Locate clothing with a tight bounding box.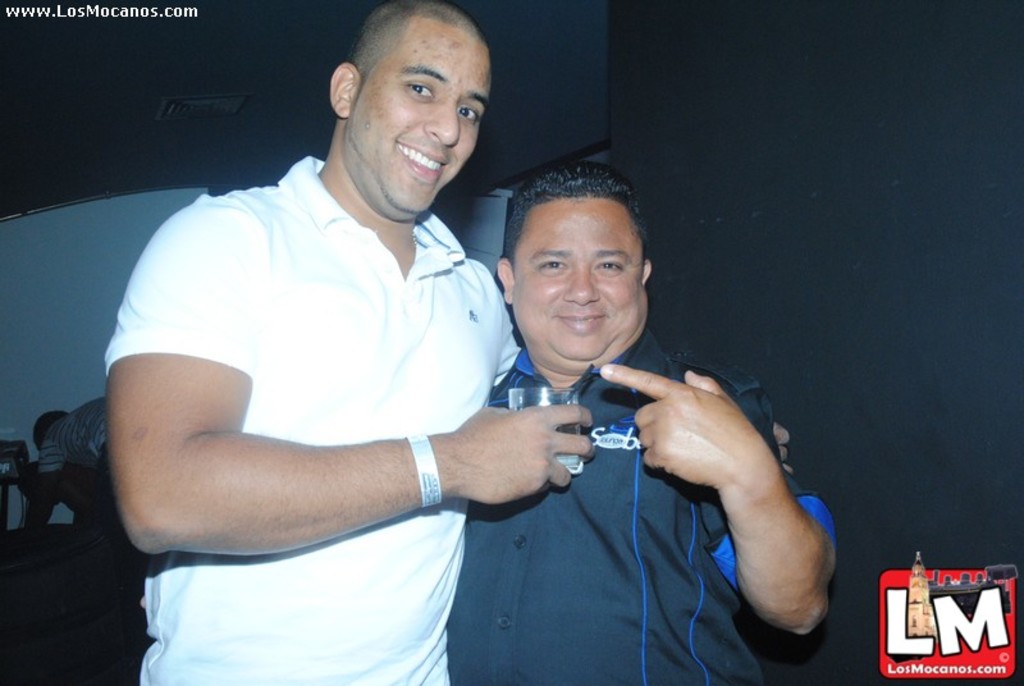
41 397 108 477.
